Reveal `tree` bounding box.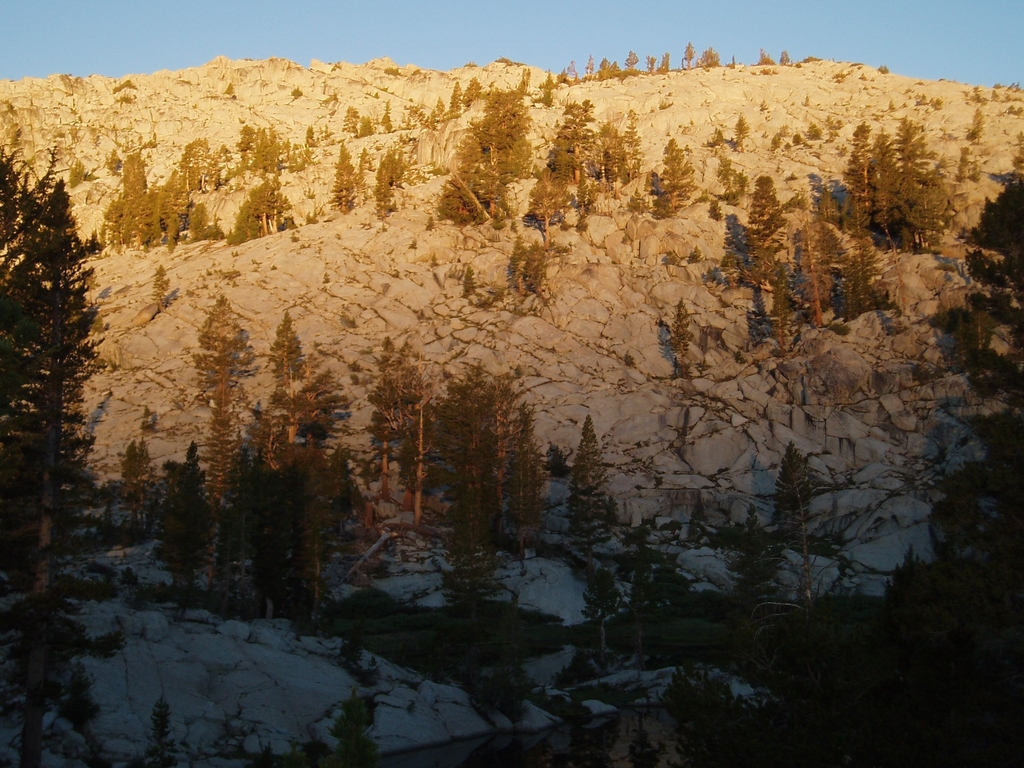
Revealed: [0, 140, 88, 675].
